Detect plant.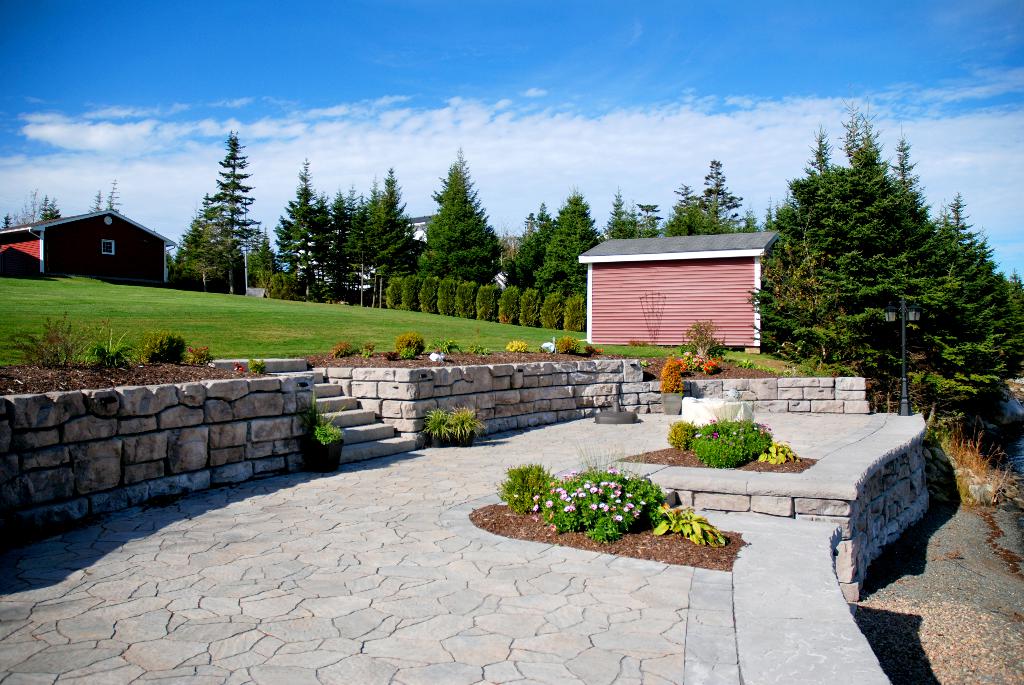
Detected at [x1=760, y1=434, x2=797, y2=468].
